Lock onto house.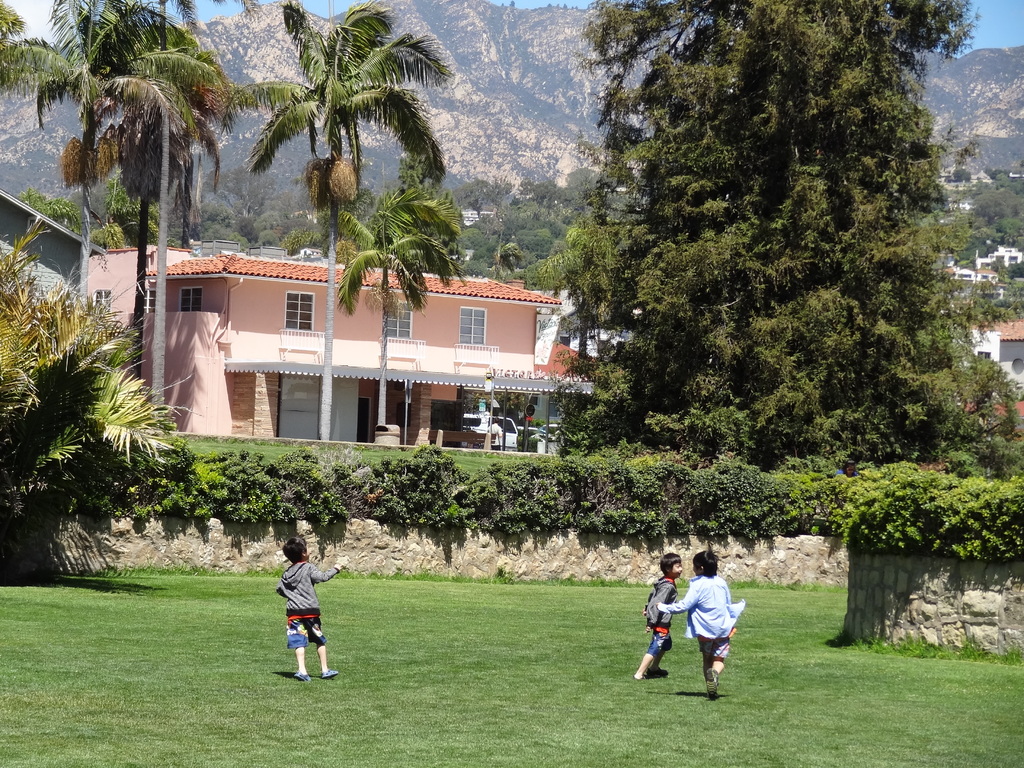
Locked: x1=969 y1=316 x2=1023 y2=381.
